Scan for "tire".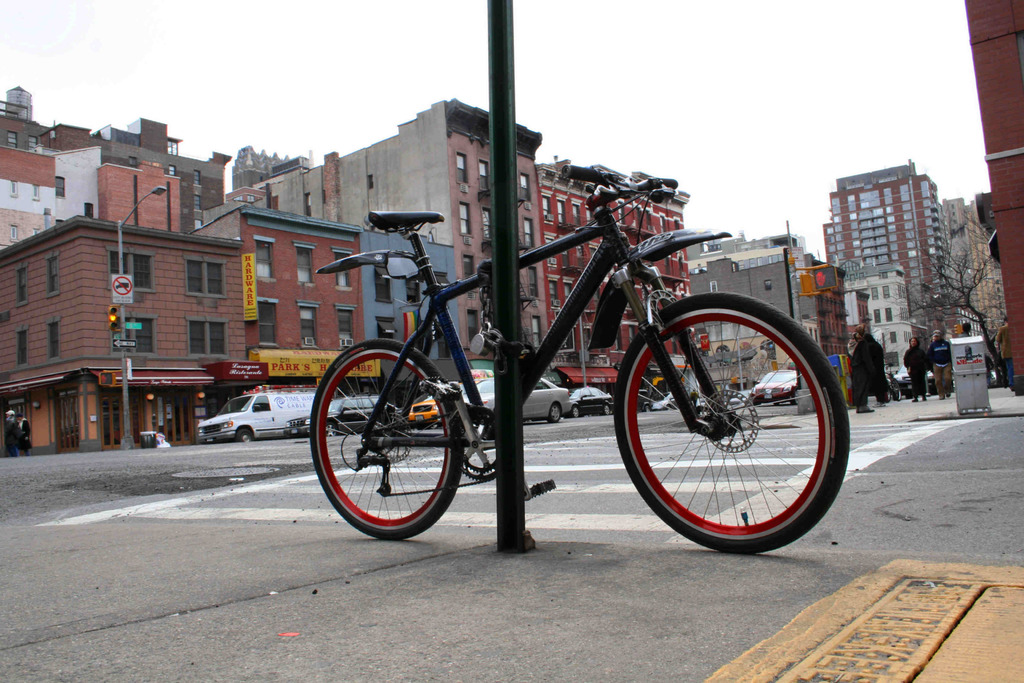
Scan result: <box>892,381,901,402</box>.
